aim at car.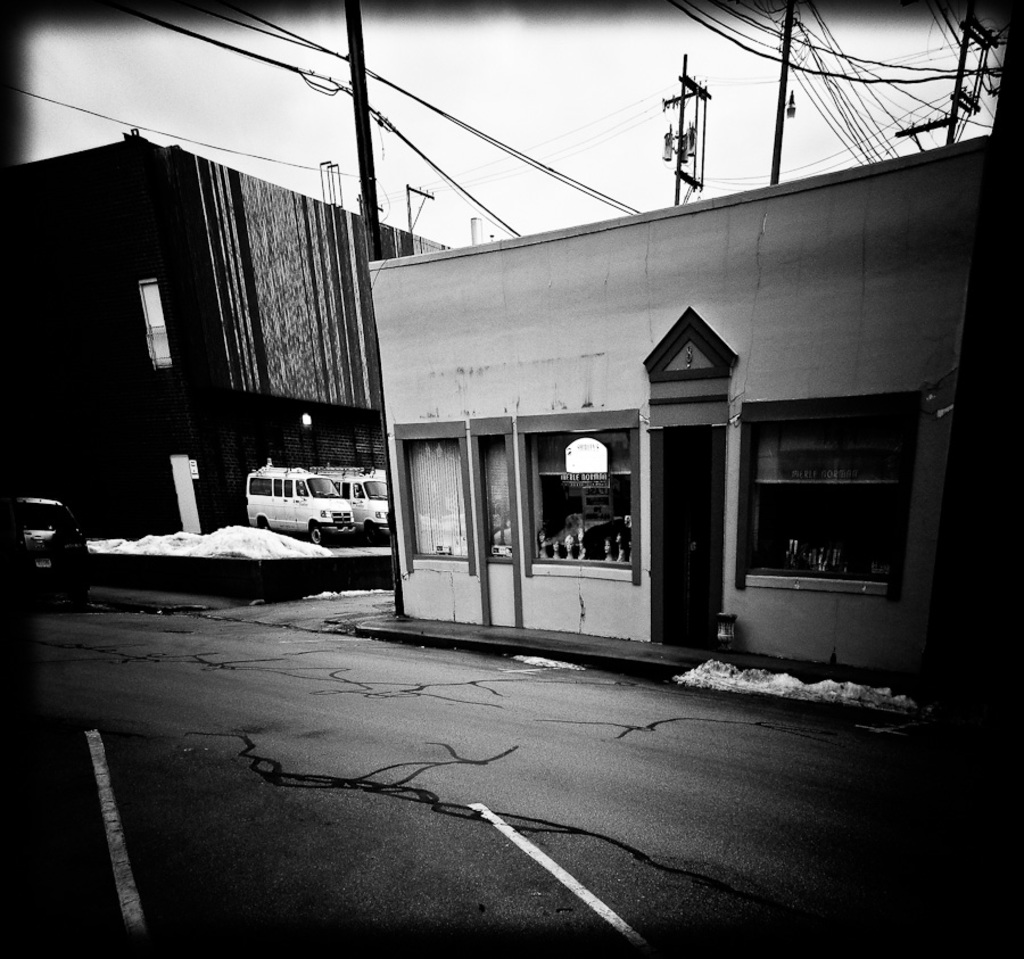
Aimed at (8,495,71,553).
